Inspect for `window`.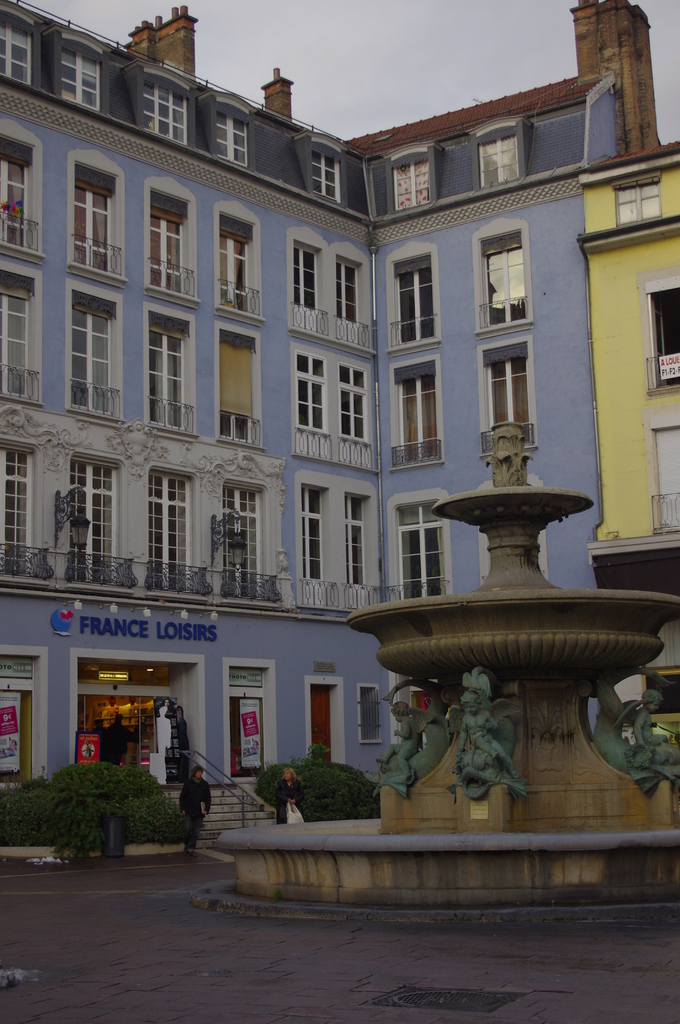
Inspection: <box>214,109,247,168</box>.
